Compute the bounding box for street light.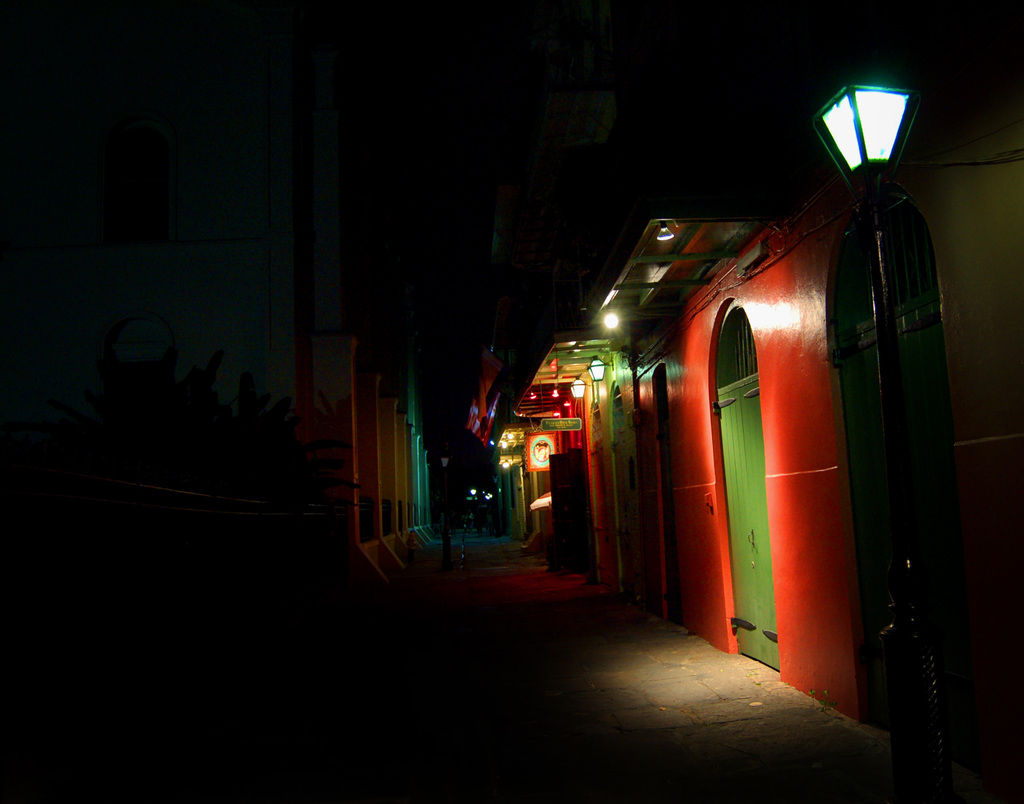
Rect(813, 79, 918, 759).
